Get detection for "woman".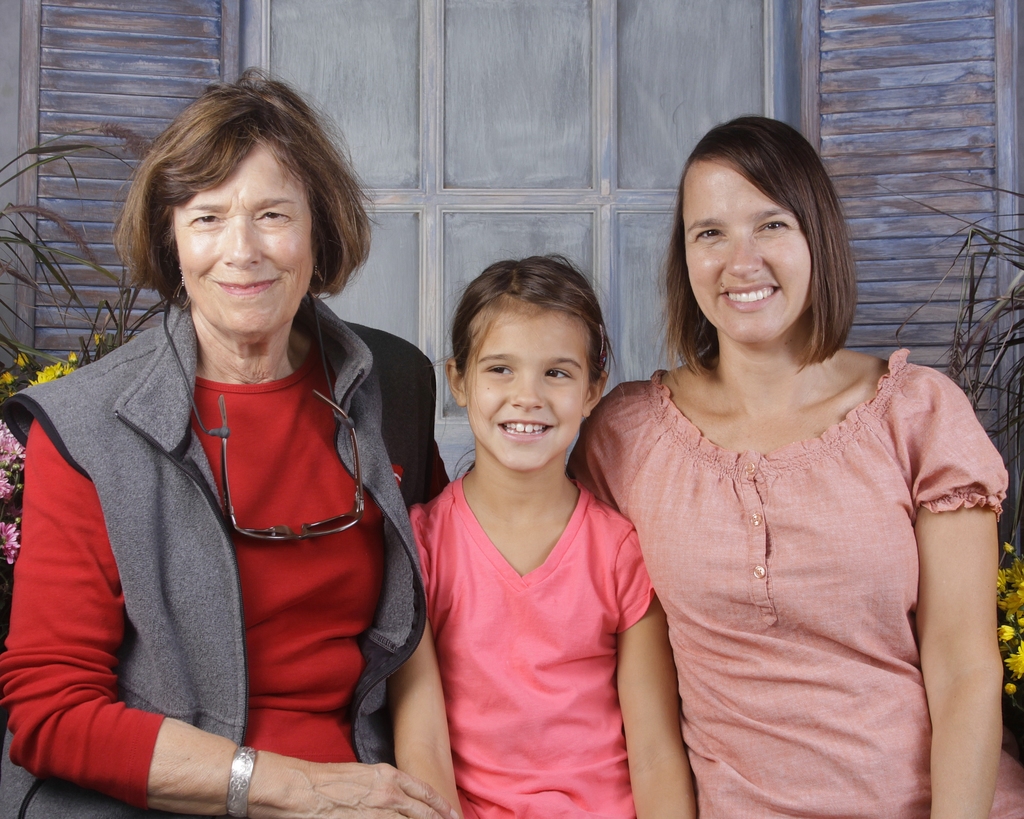
Detection: crop(577, 102, 978, 817).
